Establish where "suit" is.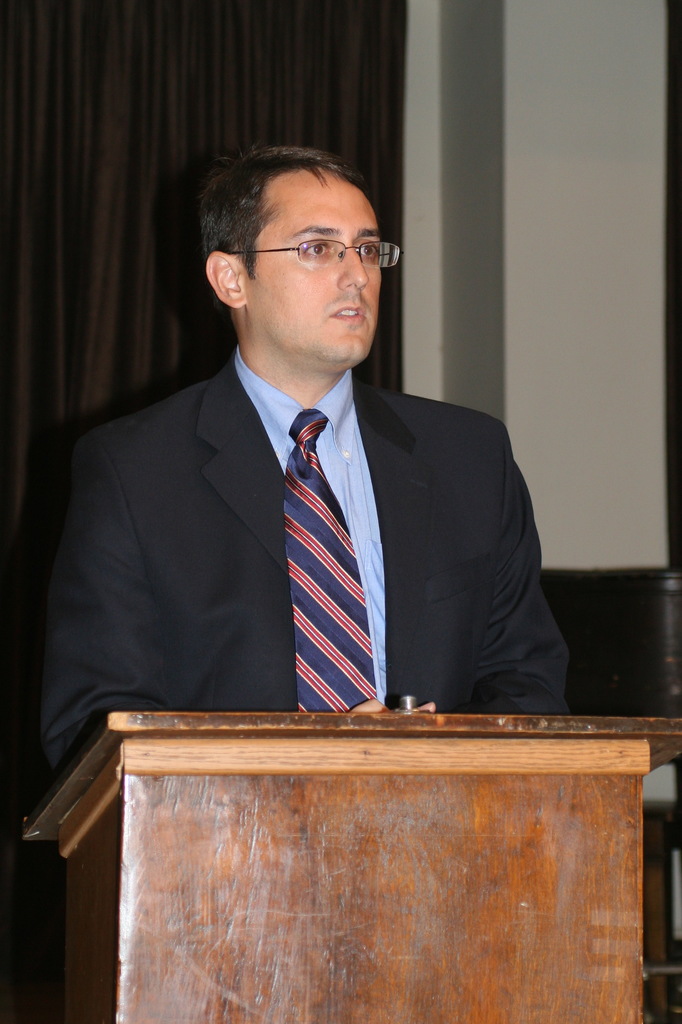
Established at 27, 289, 574, 743.
